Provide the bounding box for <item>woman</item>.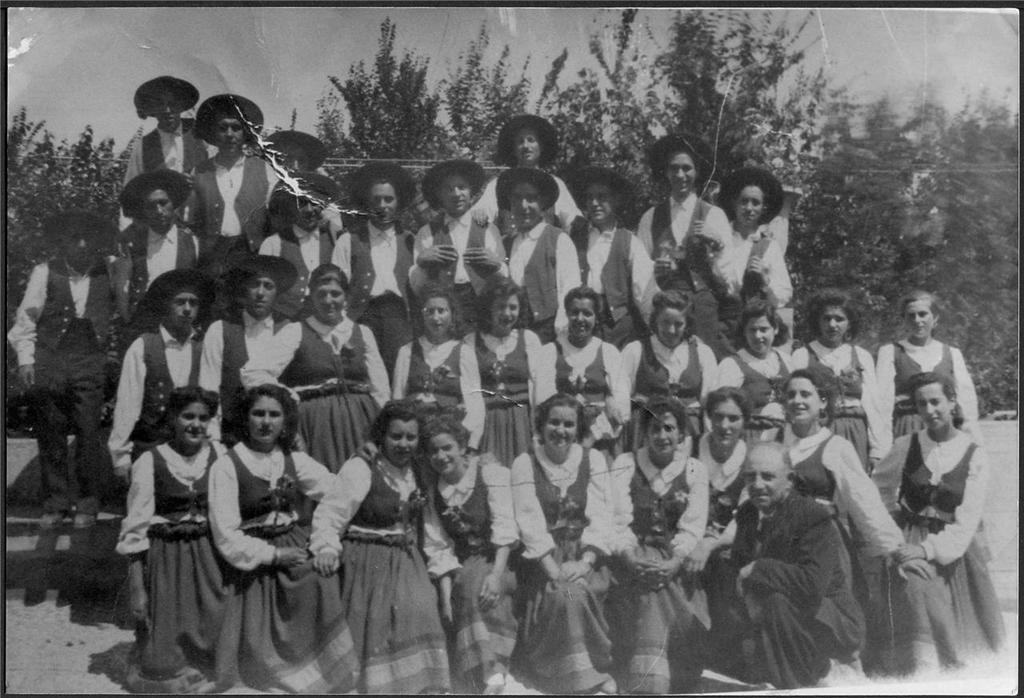
box=[677, 388, 763, 680].
